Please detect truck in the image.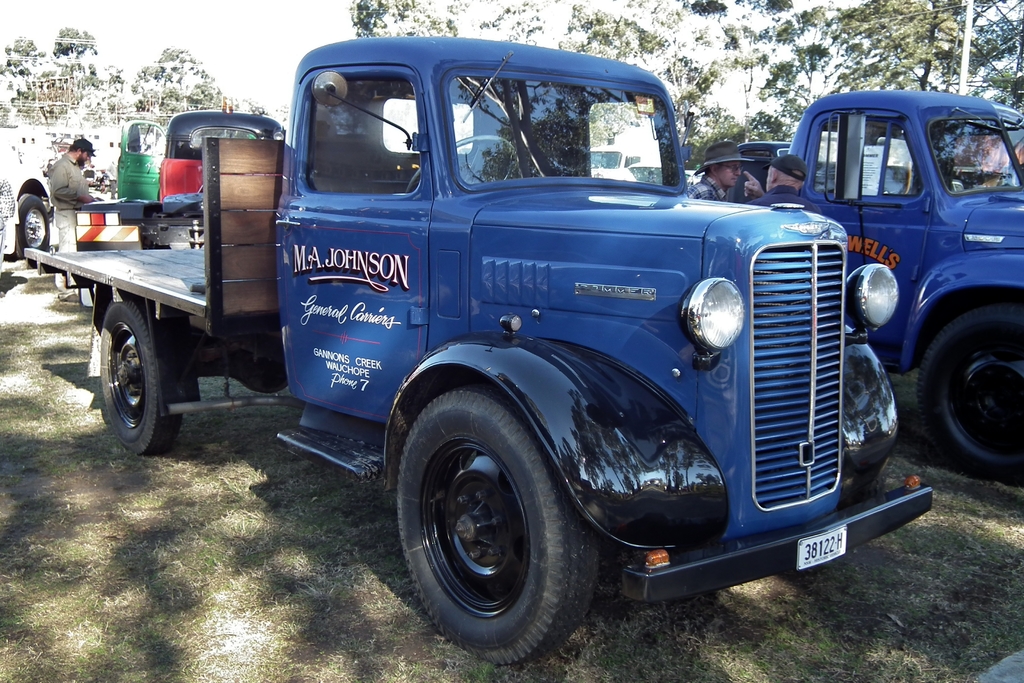
l=783, t=88, r=1023, b=473.
